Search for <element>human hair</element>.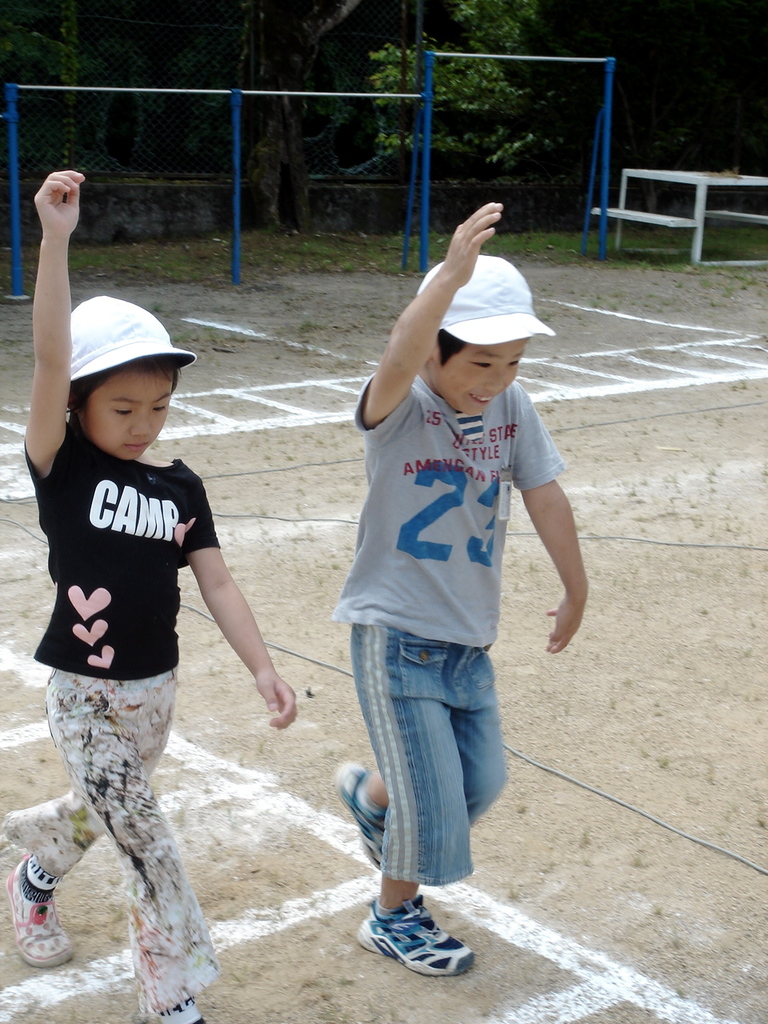
Found at detection(66, 362, 183, 418).
